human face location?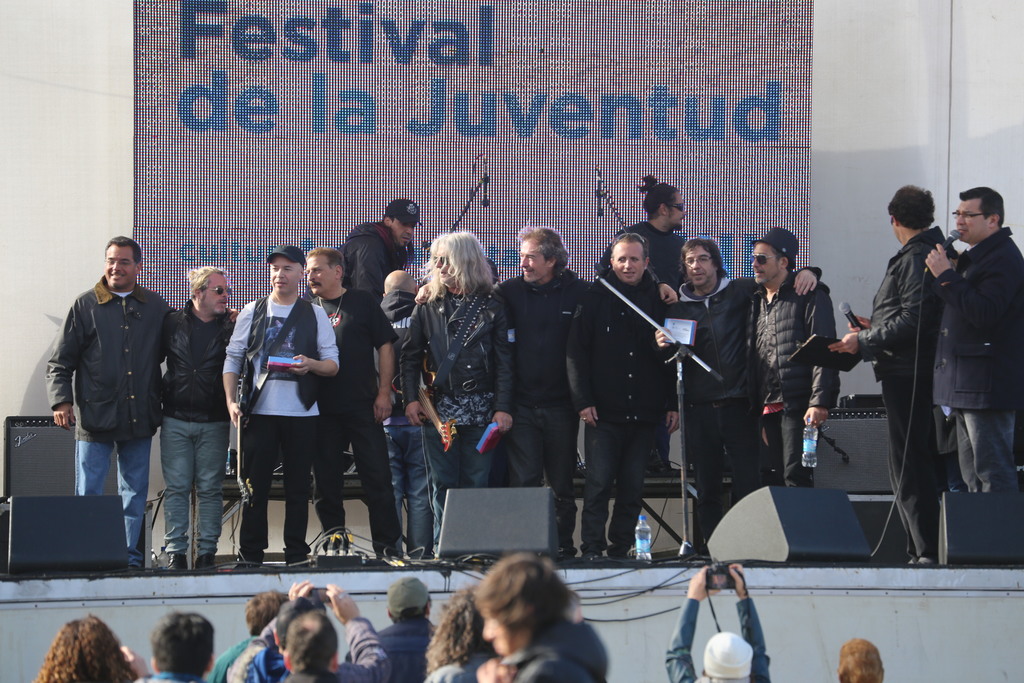
[x1=271, y1=257, x2=294, y2=295]
